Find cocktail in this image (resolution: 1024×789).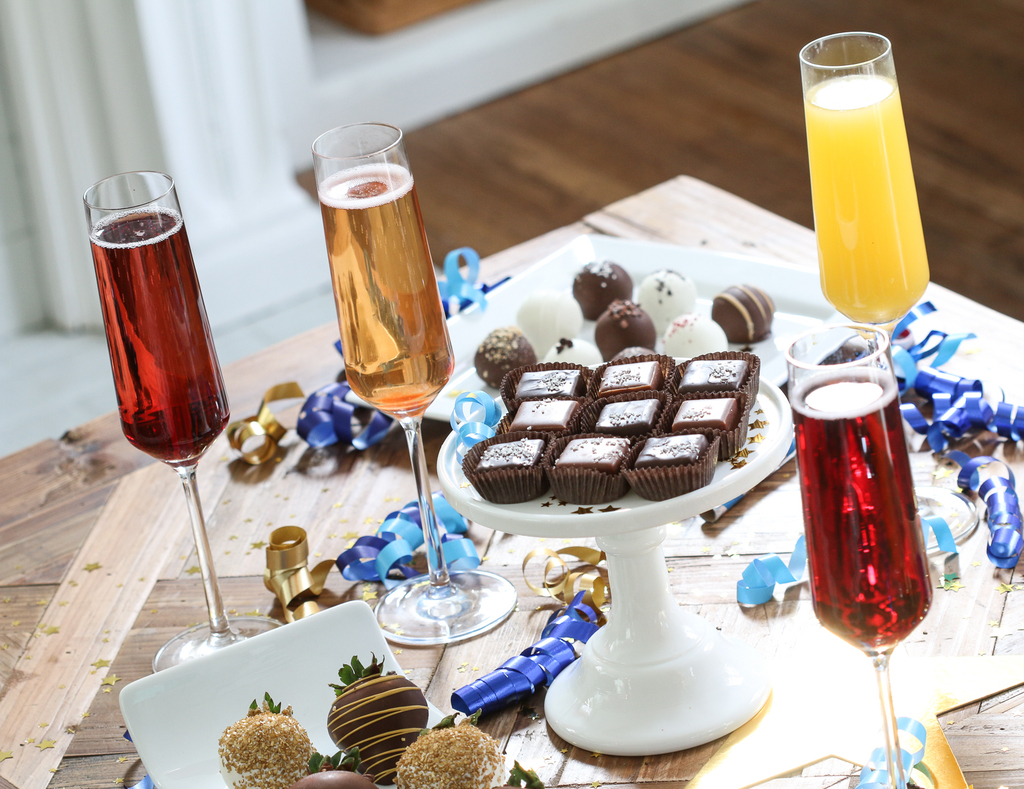
[78,165,290,674].
